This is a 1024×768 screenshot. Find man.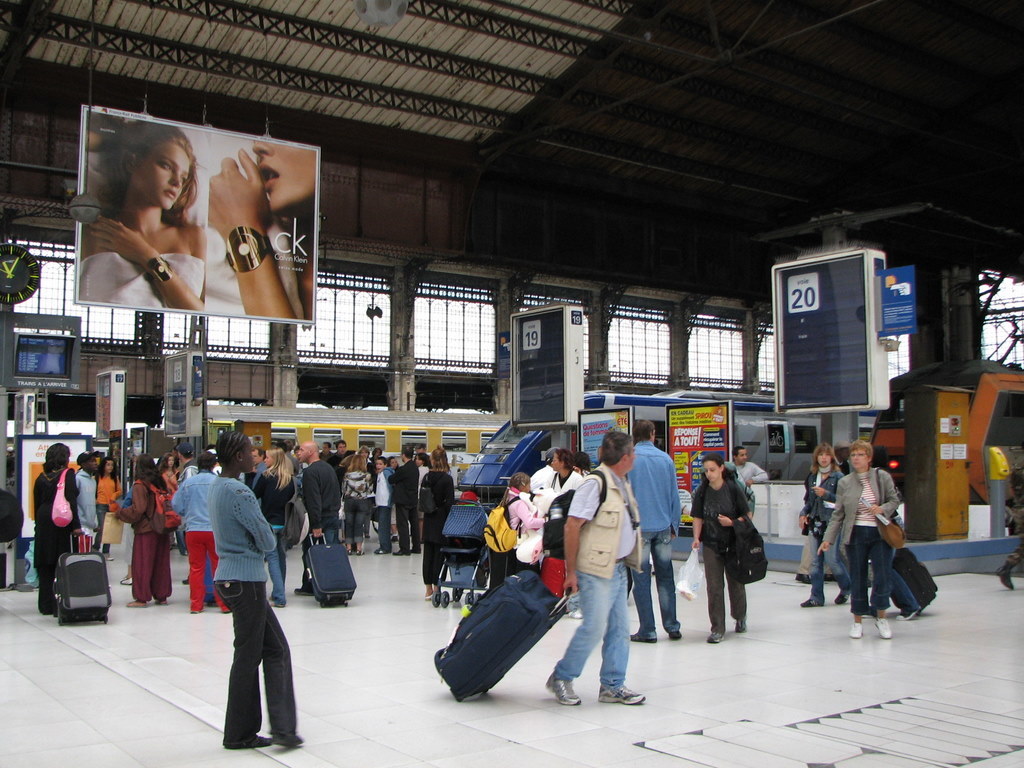
Bounding box: rect(76, 449, 100, 550).
